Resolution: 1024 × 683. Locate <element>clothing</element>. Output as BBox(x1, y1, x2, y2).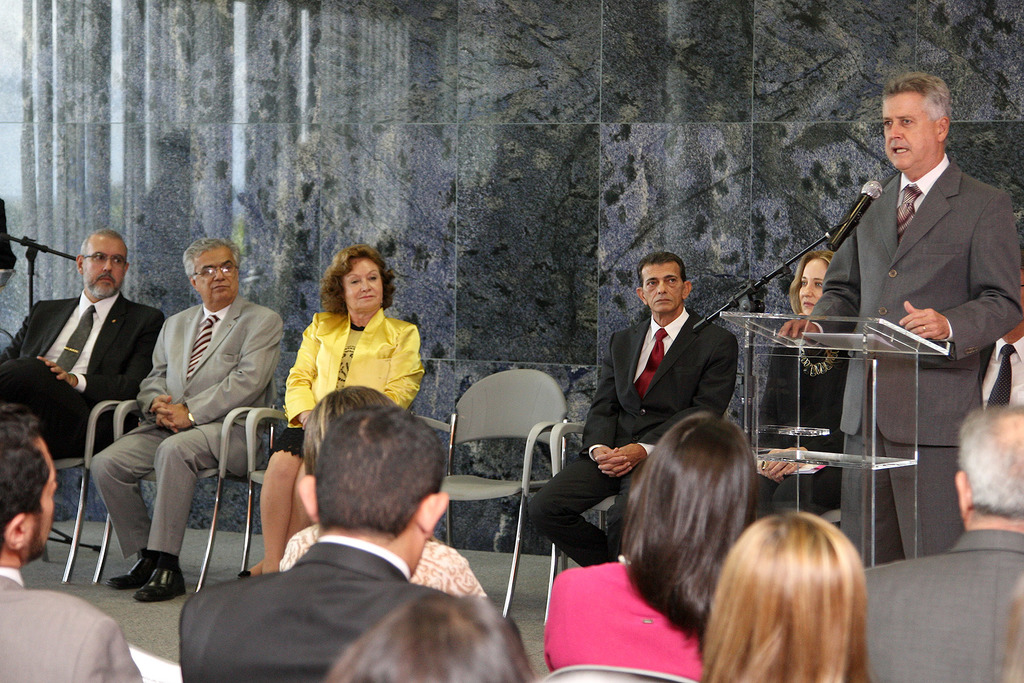
BBox(3, 286, 173, 458).
